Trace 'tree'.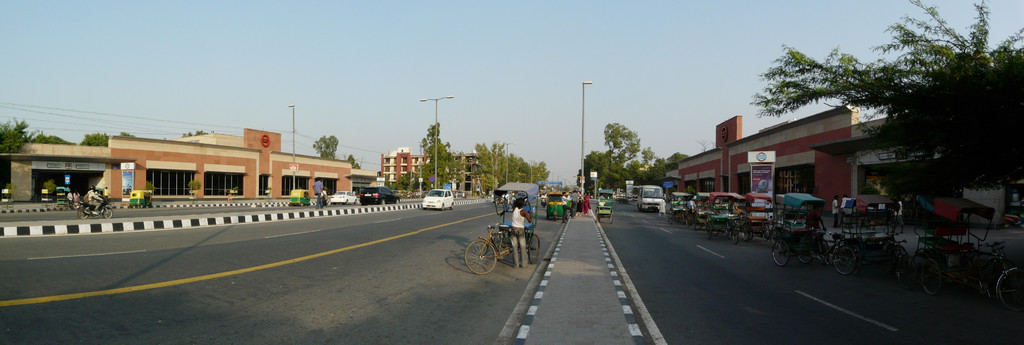
Traced to x1=36, y1=132, x2=75, y2=145.
